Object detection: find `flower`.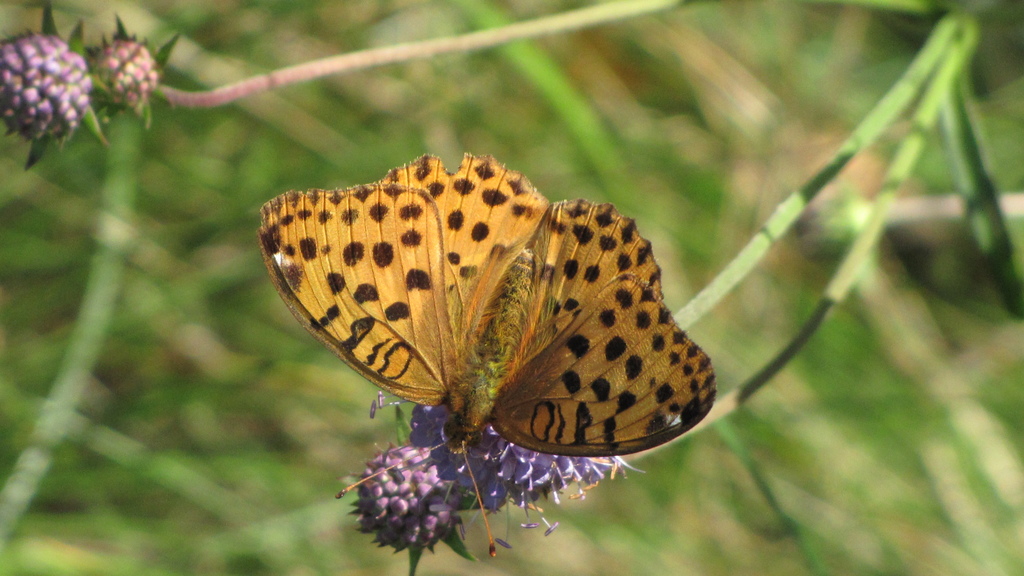
Rect(360, 403, 634, 566).
